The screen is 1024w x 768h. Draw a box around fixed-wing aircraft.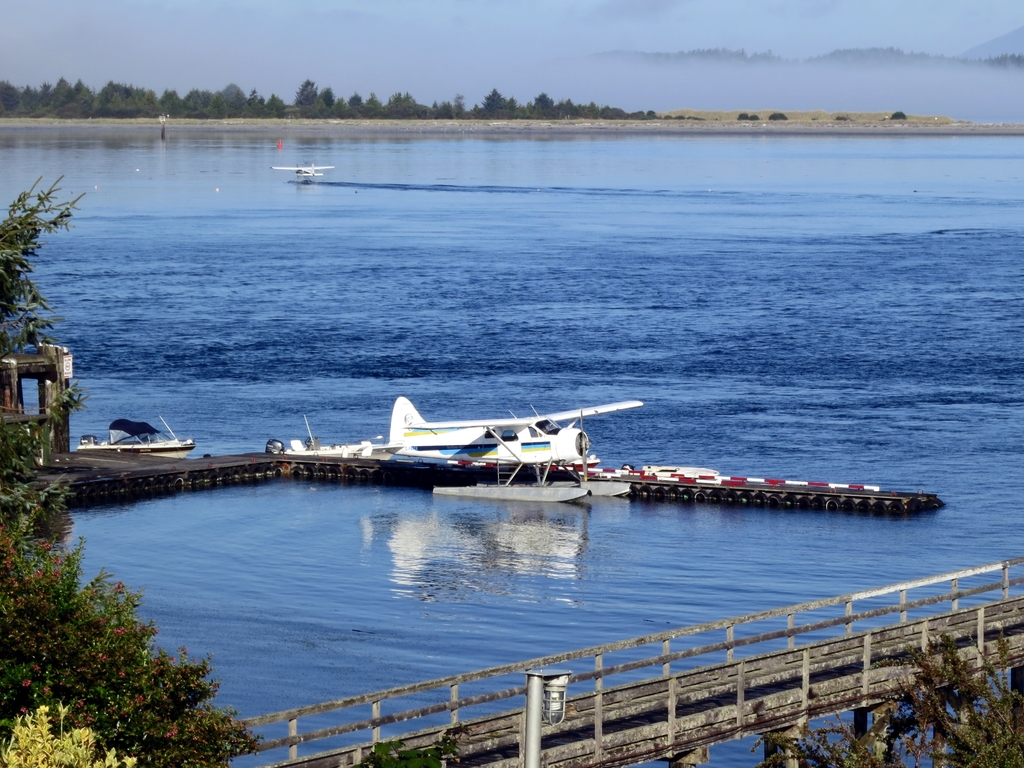
[380, 397, 644, 499].
